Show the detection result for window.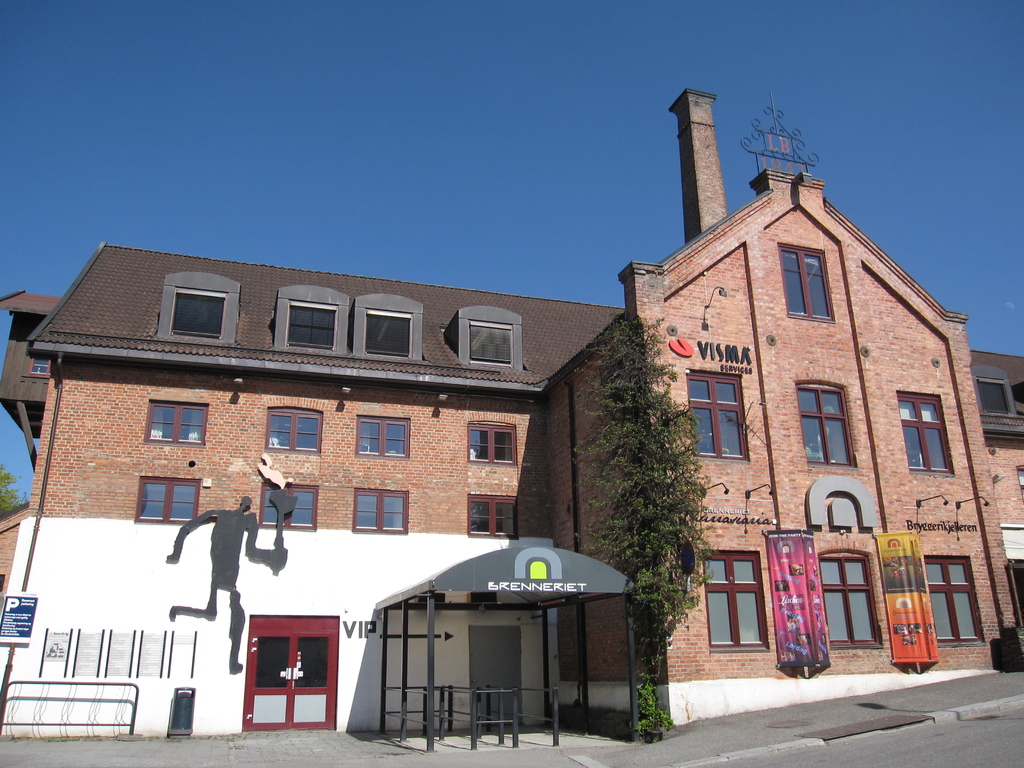
bbox(816, 557, 874, 651).
